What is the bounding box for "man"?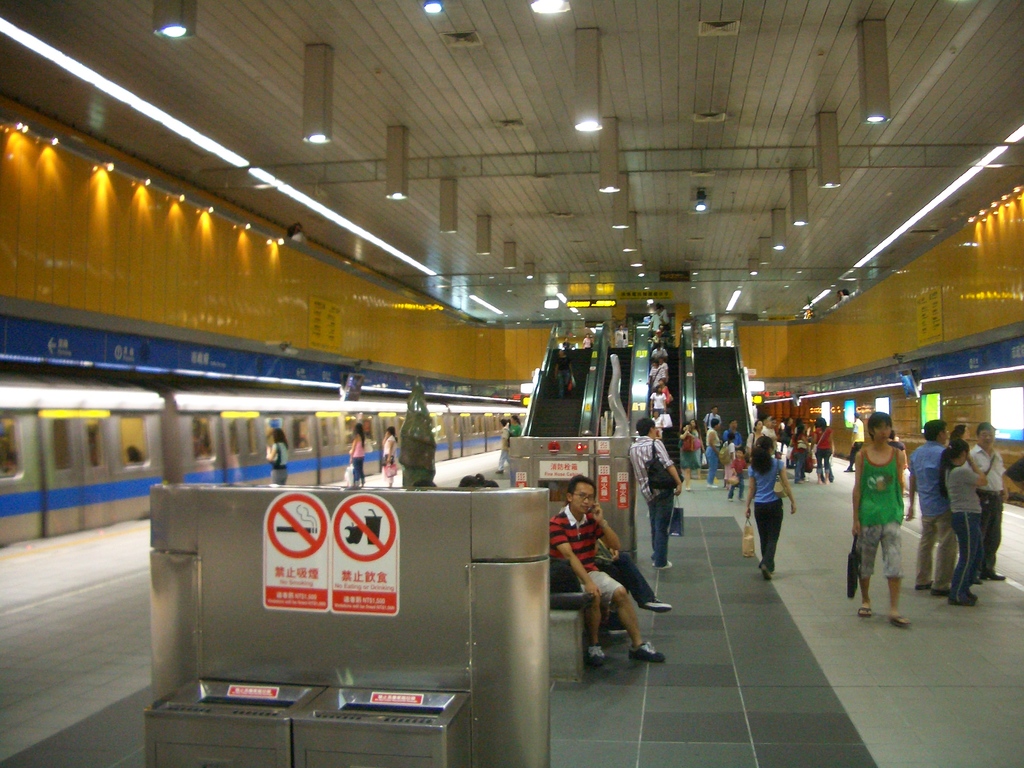
<box>623,416,685,566</box>.
